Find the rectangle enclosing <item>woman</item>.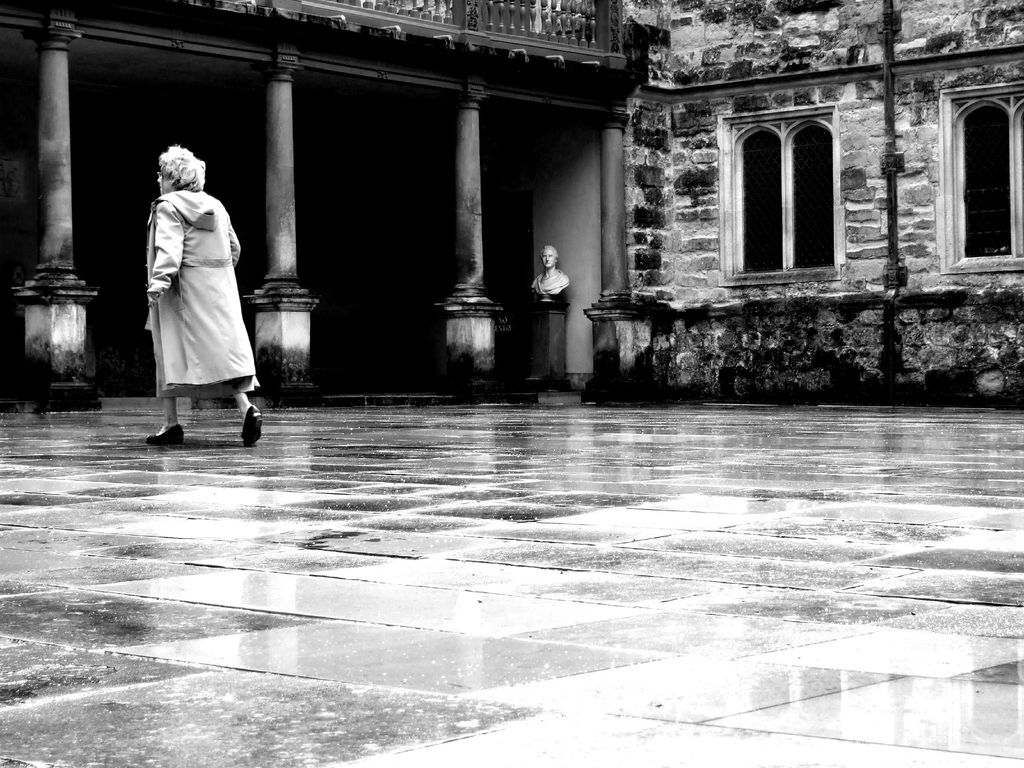
{"left": 131, "top": 135, "right": 272, "bottom": 455}.
